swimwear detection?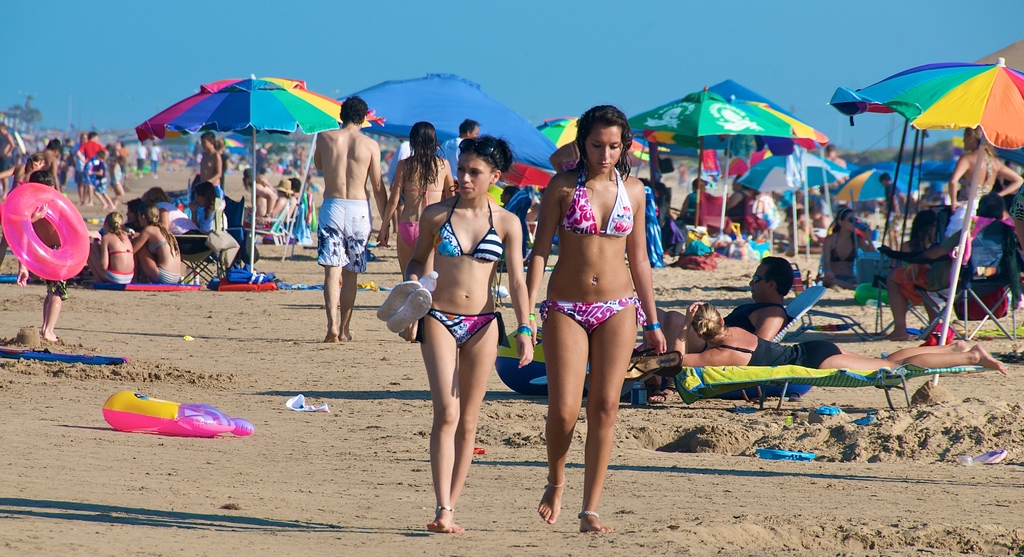
locate(714, 336, 839, 370)
